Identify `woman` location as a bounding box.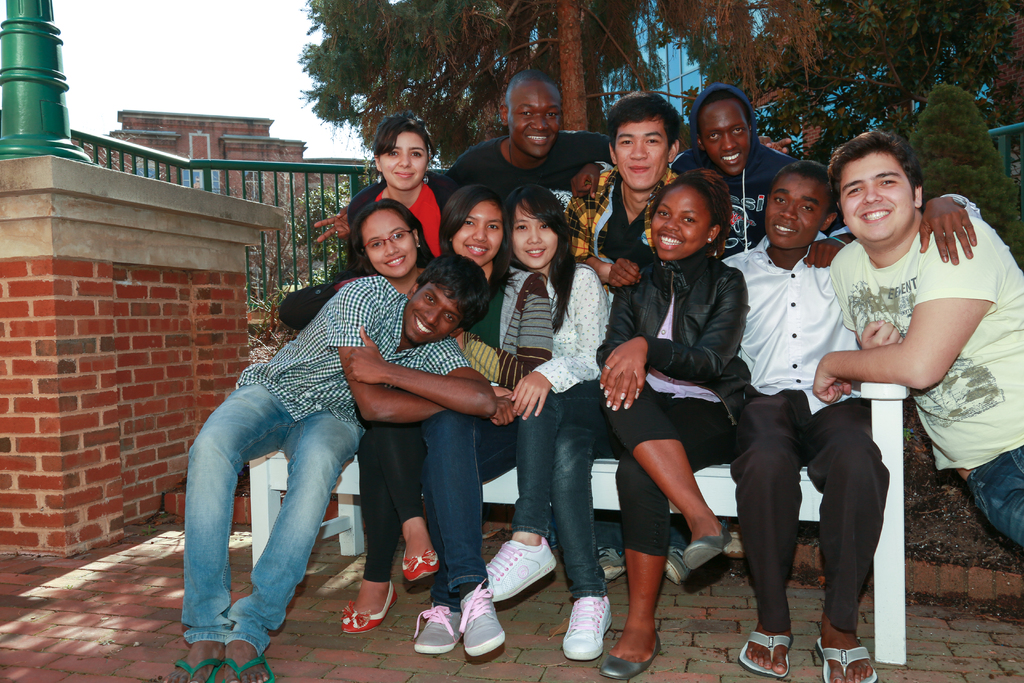
<box>595,169,746,673</box>.
